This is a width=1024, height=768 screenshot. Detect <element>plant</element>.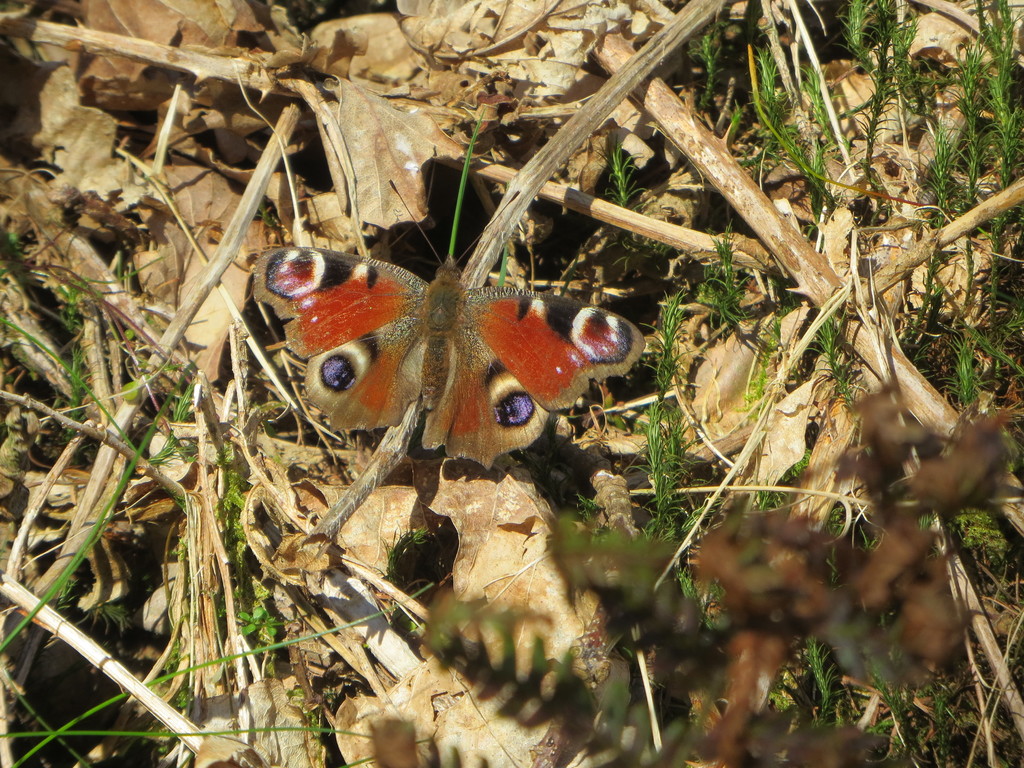
651:292:707:405.
